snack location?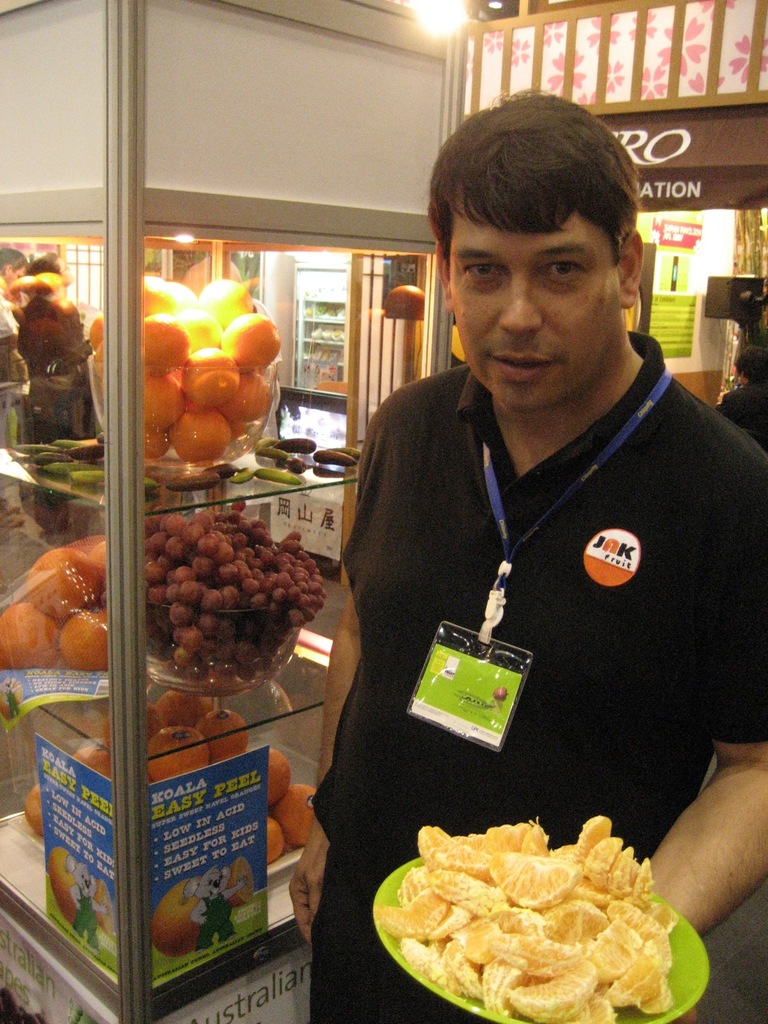
{"x1": 2, "y1": 524, "x2": 116, "y2": 700}
